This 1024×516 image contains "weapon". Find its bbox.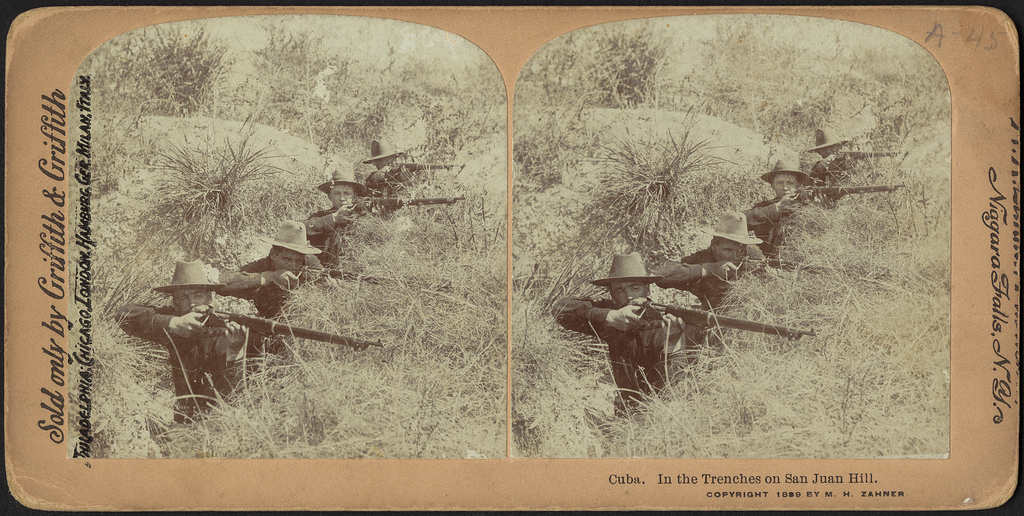
crop(839, 145, 897, 169).
